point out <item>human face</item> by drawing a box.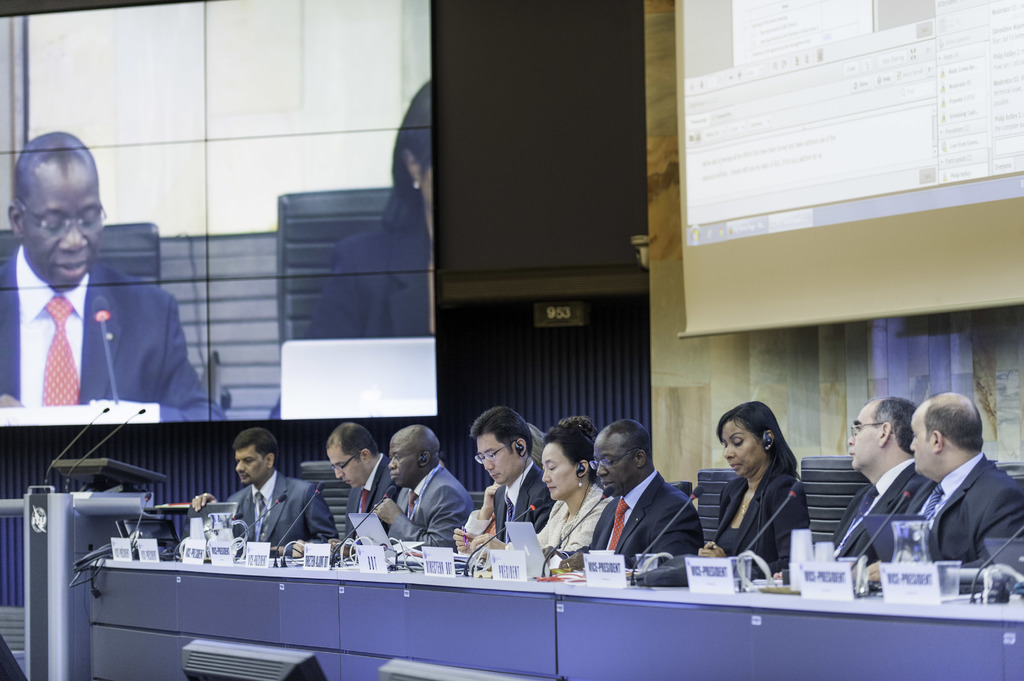
(20,168,104,290).
